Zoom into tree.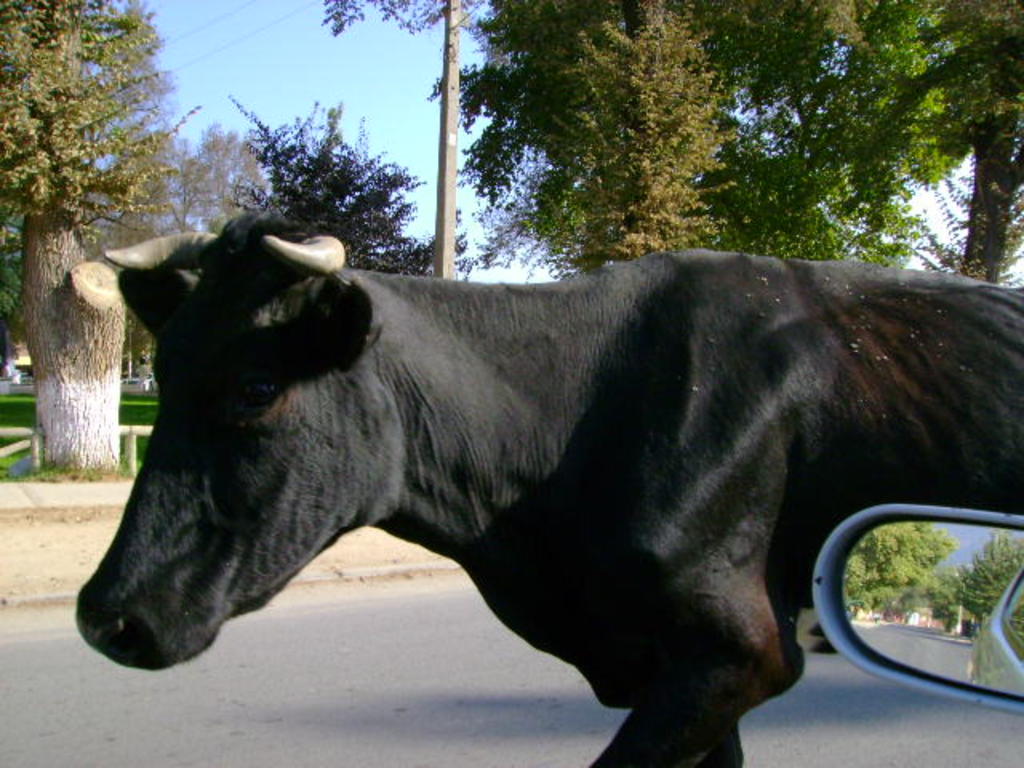
Zoom target: <bbox>0, 0, 203, 475</bbox>.
